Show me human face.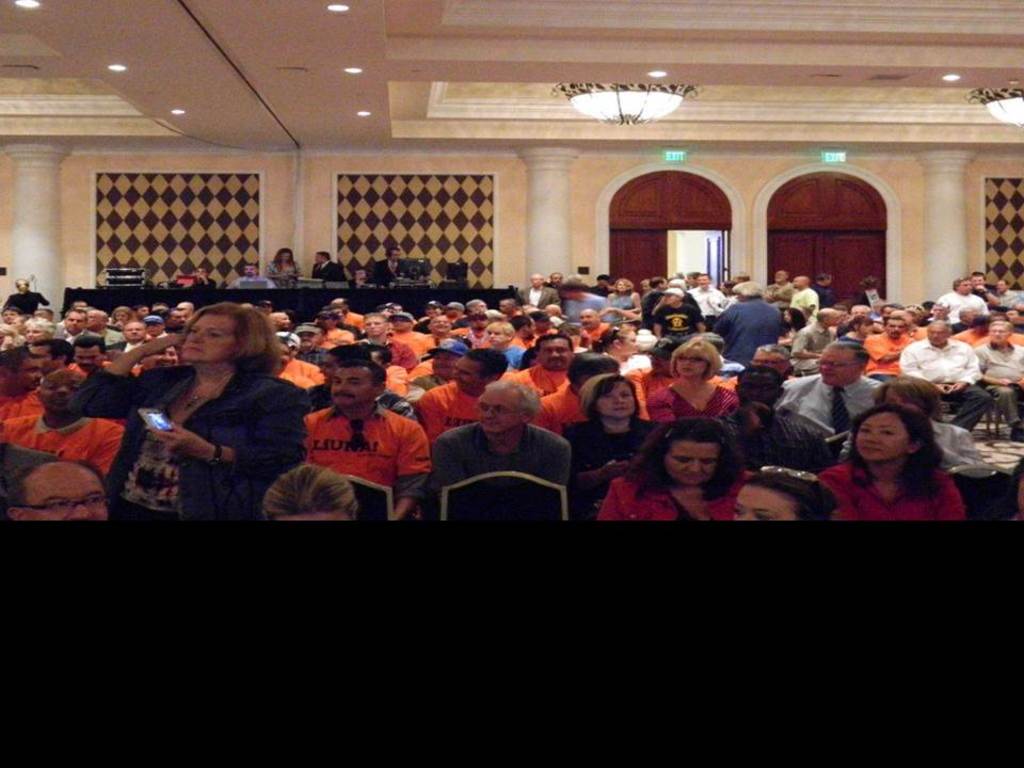
human face is here: 77,347,100,372.
